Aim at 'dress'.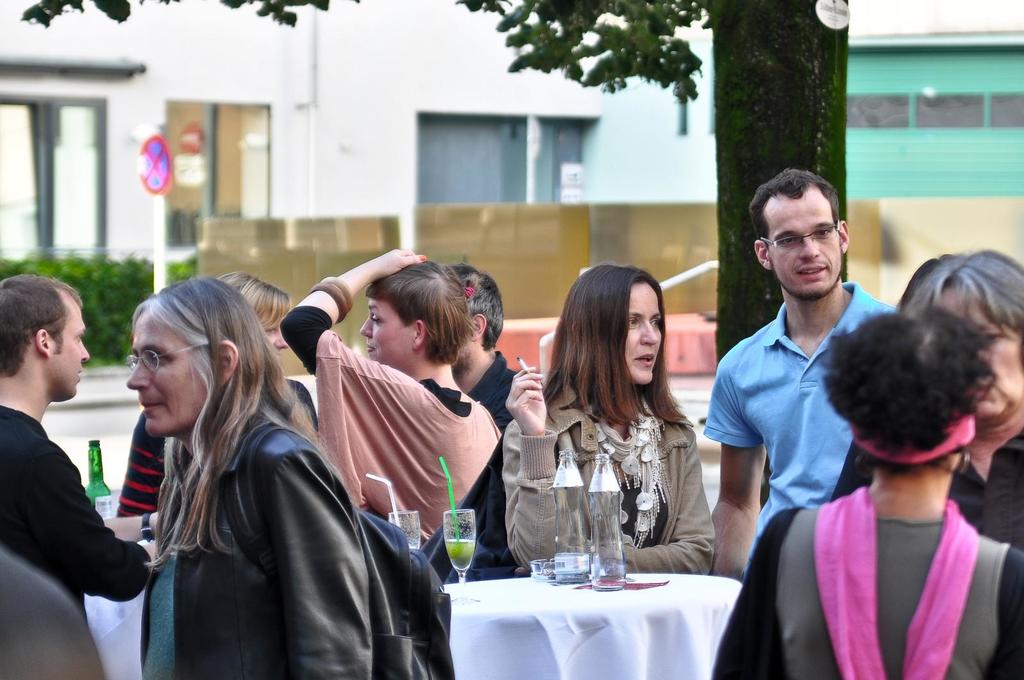
Aimed at [520, 356, 718, 580].
